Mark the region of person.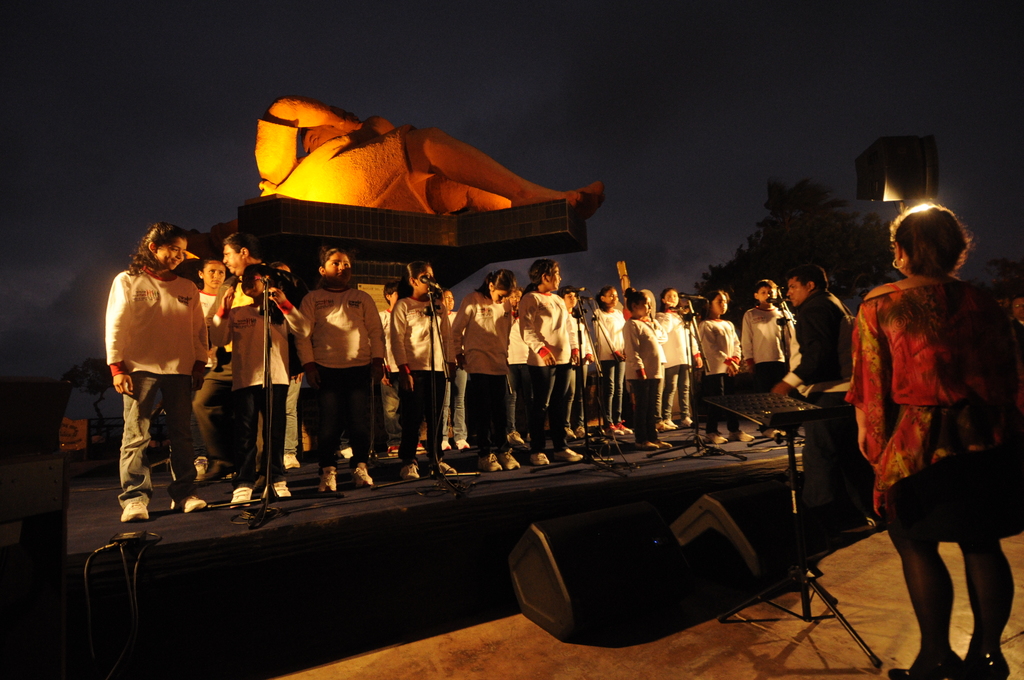
Region: [left=391, top=259, right=452, bottom=483].
